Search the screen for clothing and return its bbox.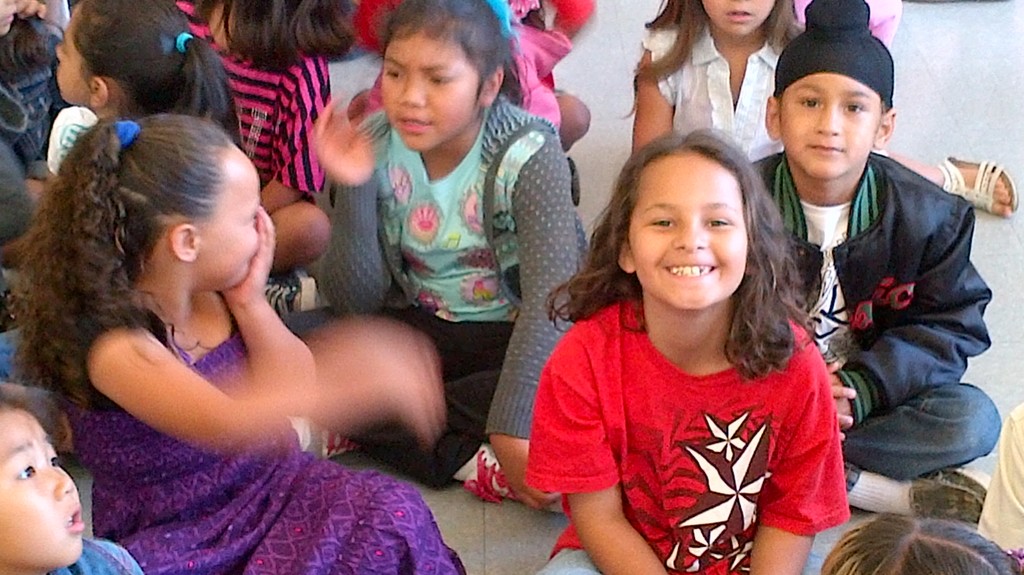
Found: rect(72, 288, 470, 574).
